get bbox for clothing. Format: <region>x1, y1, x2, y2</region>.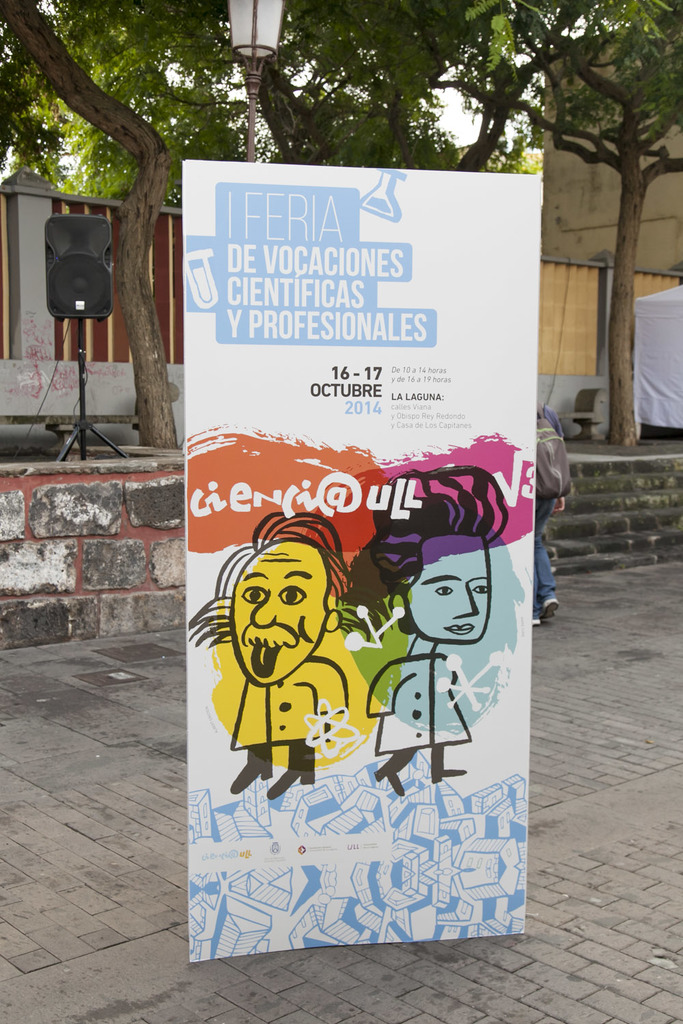
<region>227, 661, 349, 750</region>.
